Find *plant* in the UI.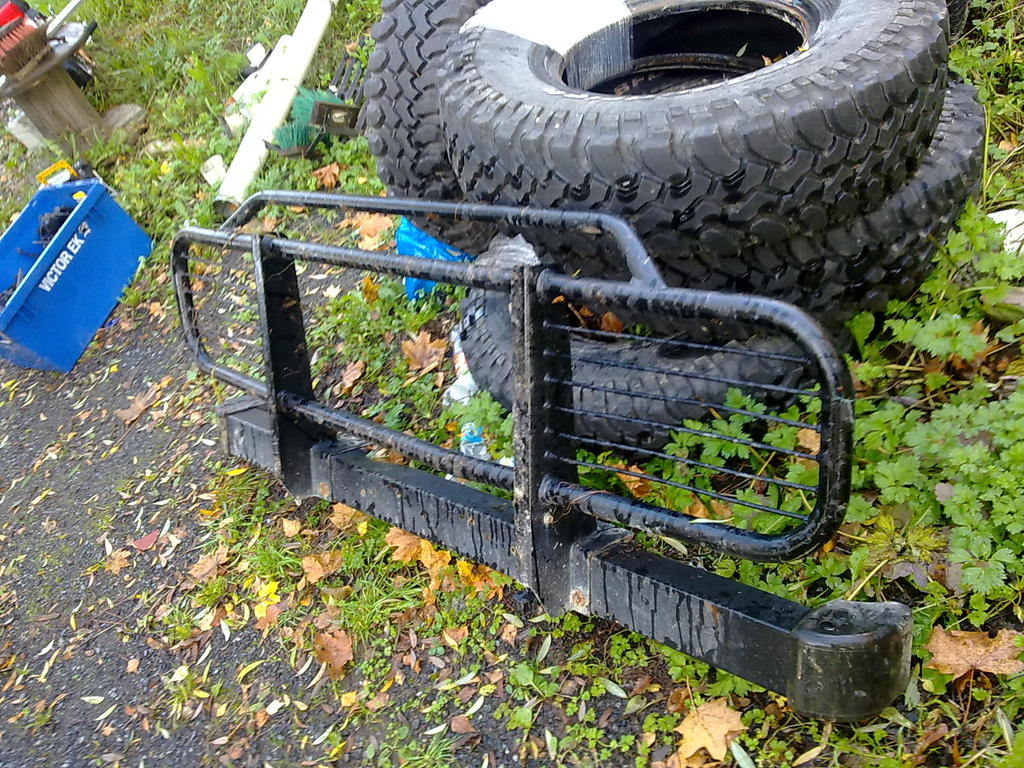
UI element at bbox=(256, 0, 313, 41).
